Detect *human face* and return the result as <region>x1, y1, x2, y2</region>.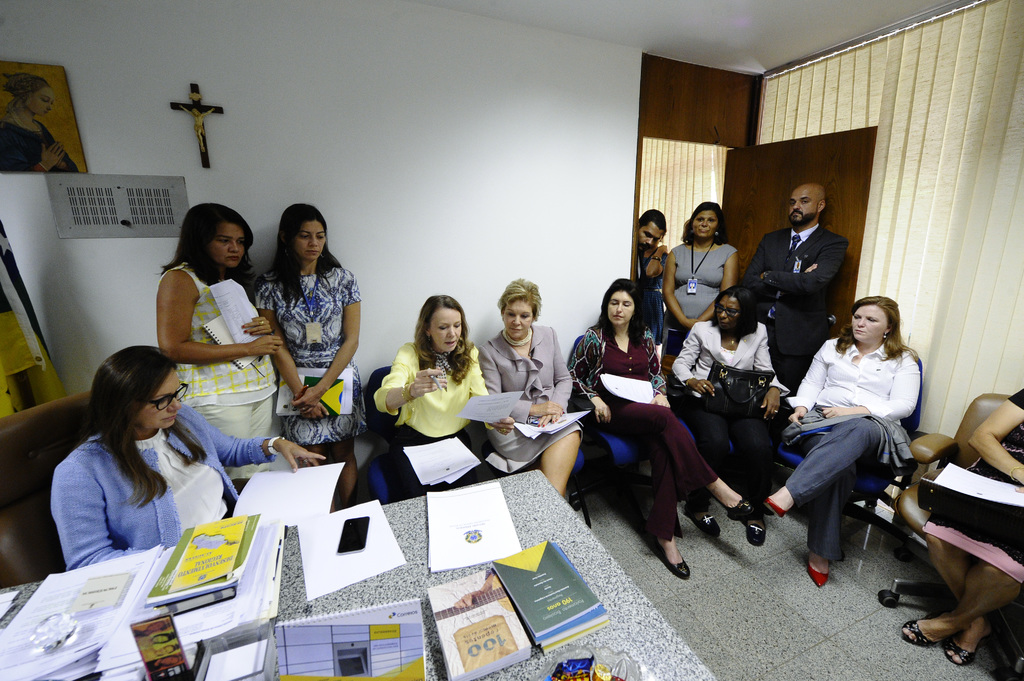
<region>606, 290, 634, 328</region>.
